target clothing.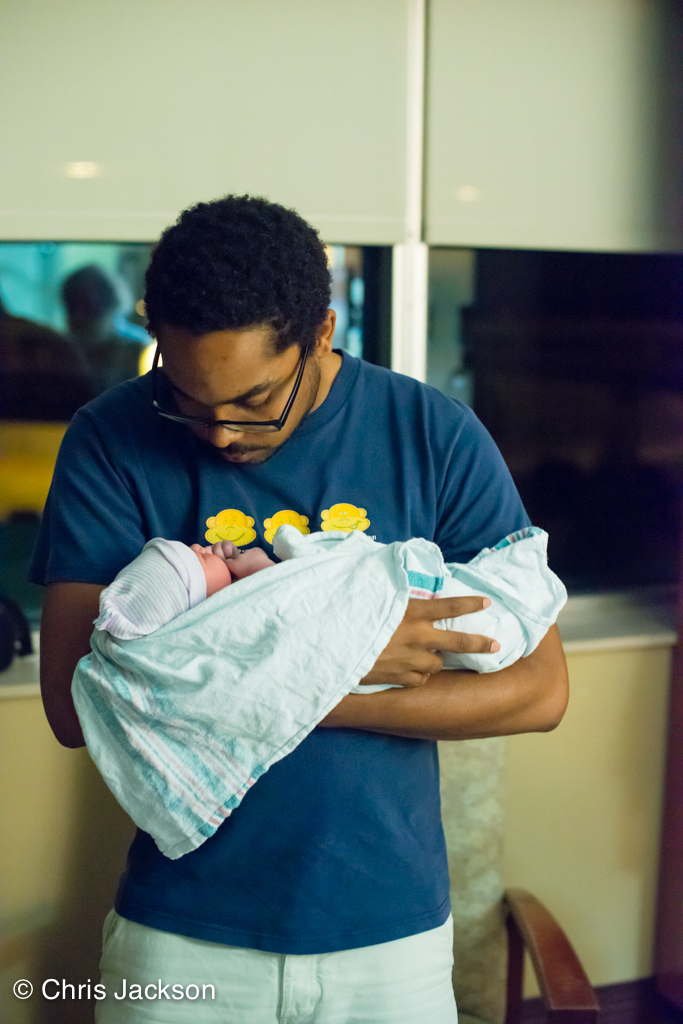
Target region: (60, 337, 554, 979).
